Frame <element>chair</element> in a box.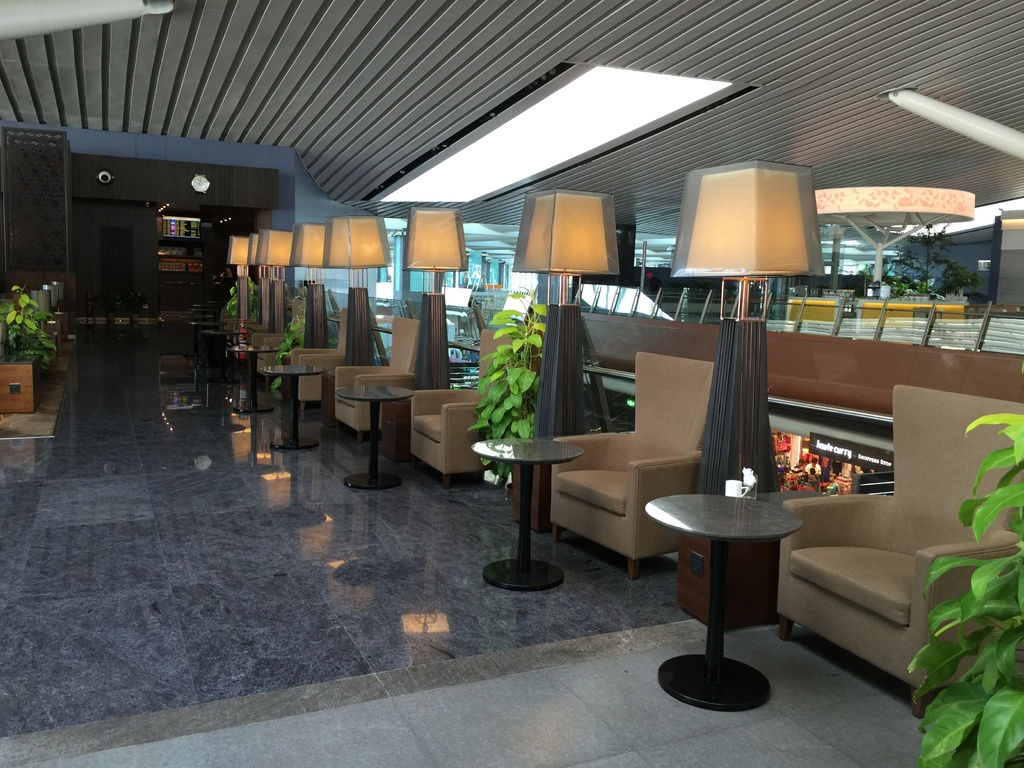
<box>230,304,268,351</box>.
